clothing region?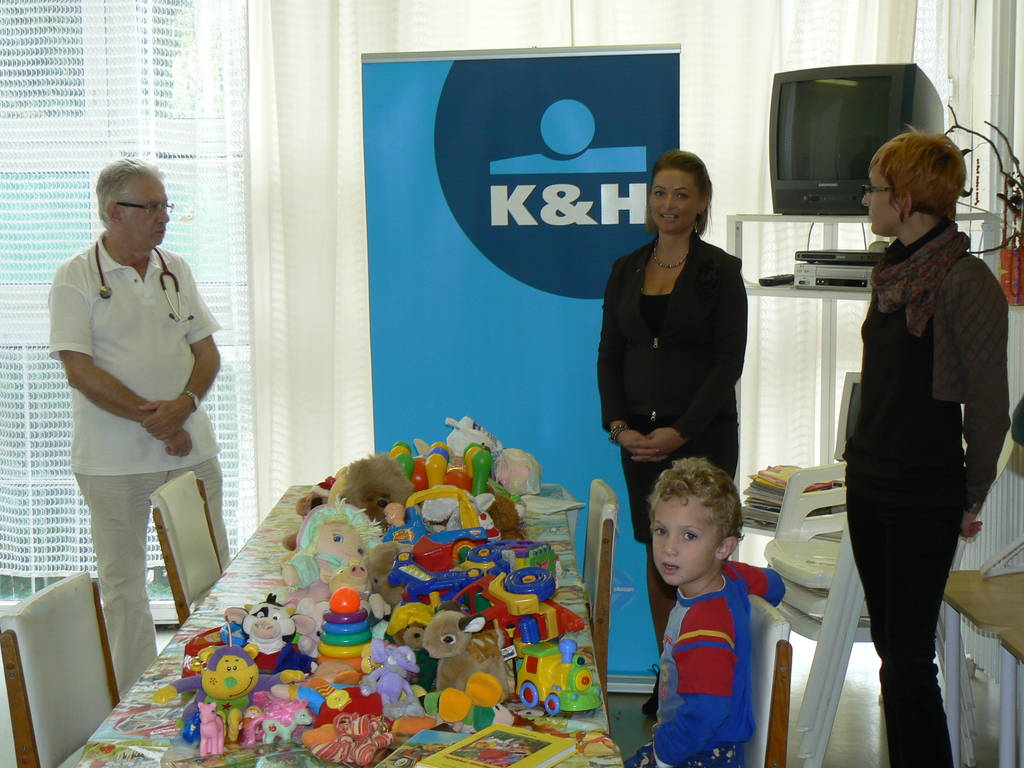
(x1=593, y1=238, x2=742, y2=542)
